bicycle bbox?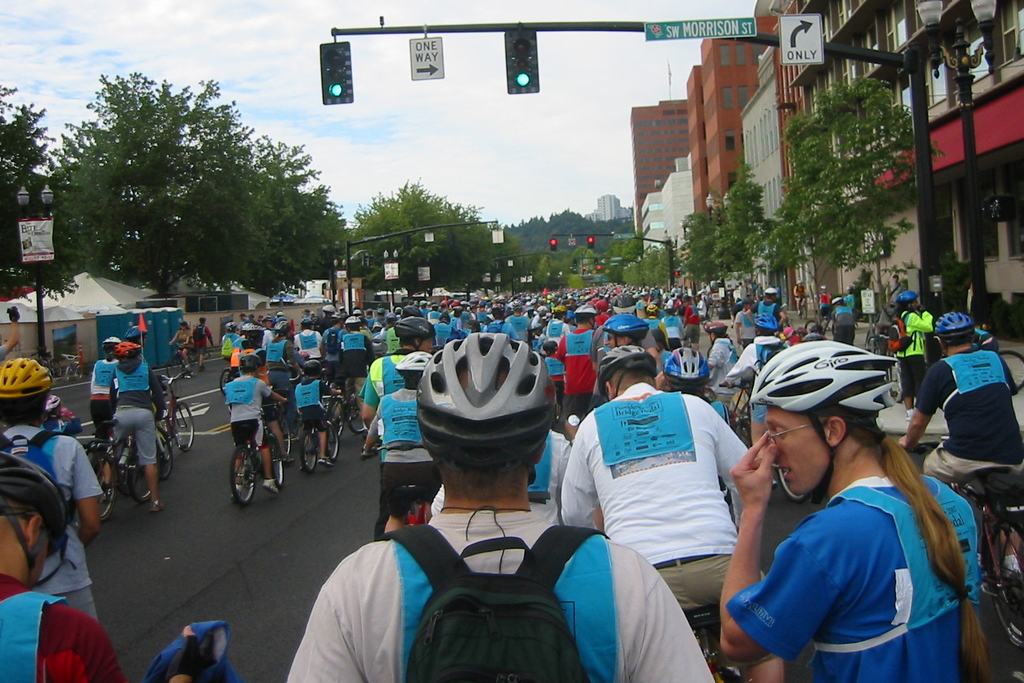
Rect(272, 373, 351, 458)
